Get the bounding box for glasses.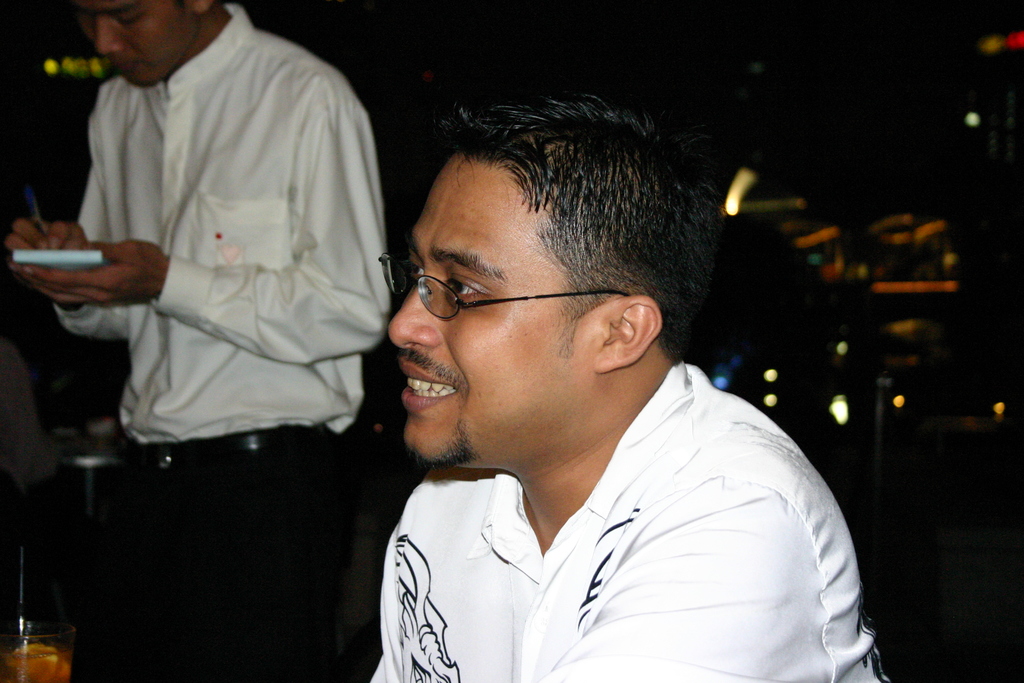
(372, 250, 630, 333).
